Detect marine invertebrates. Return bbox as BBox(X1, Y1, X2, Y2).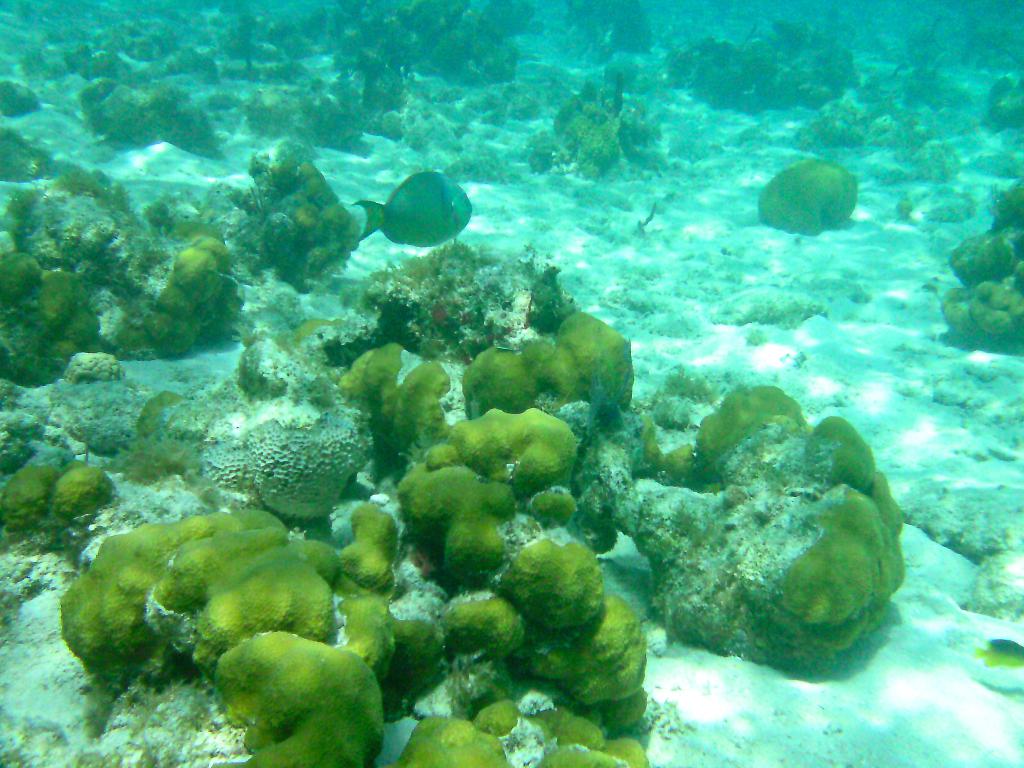
BBox(366, 247, 588, 369).
